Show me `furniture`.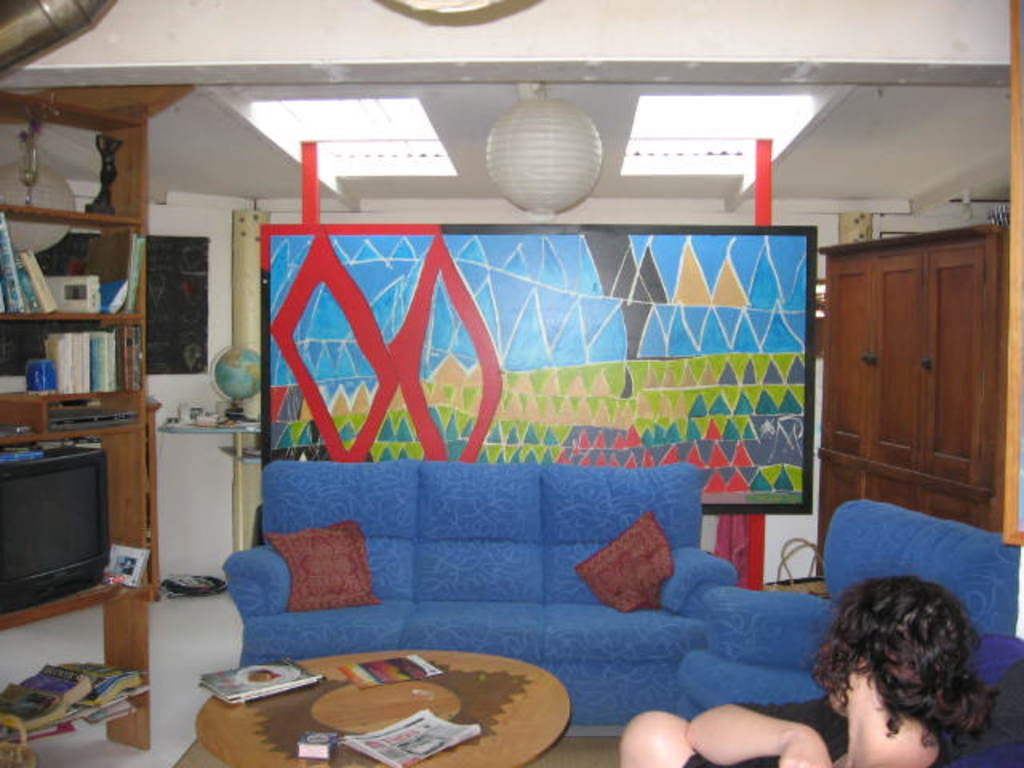
`furniture` is here: box=[224, 461, 738, 728].
